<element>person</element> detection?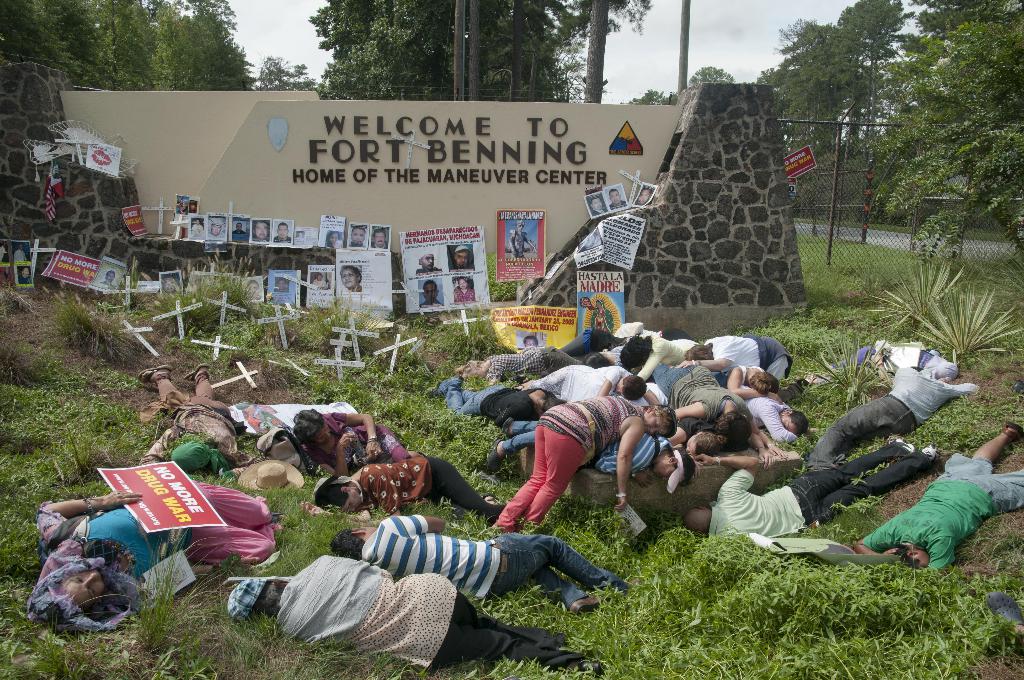
crop(339, 265, 362, 291)
